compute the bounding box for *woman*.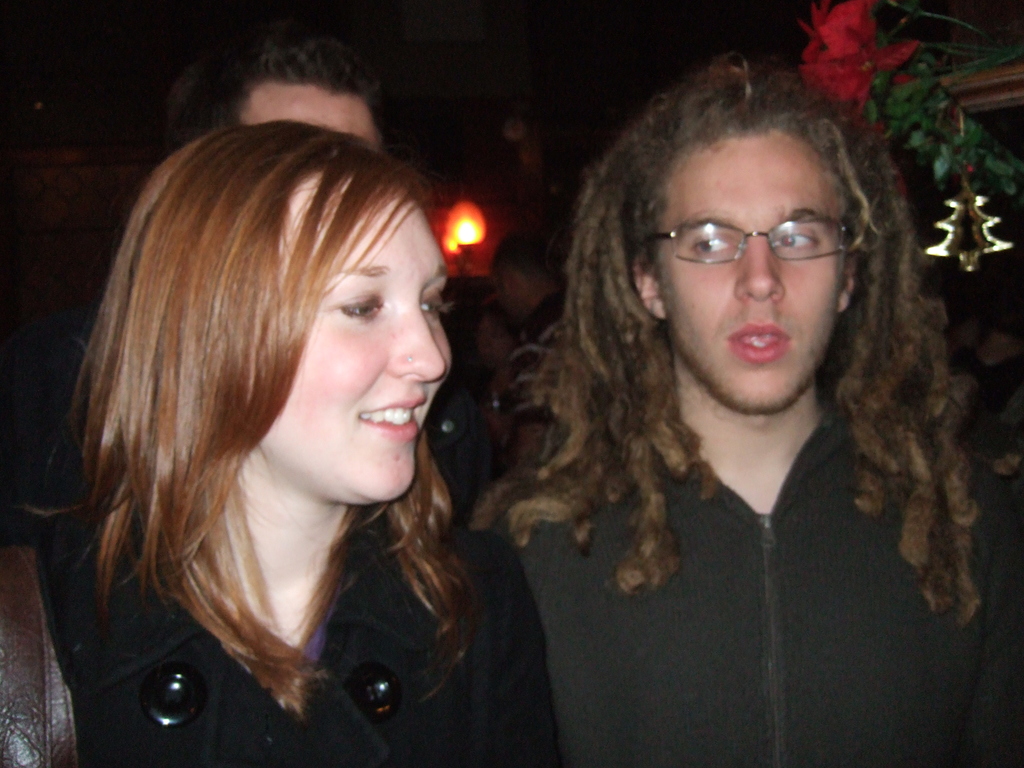
(left=26, top=77, right=545, bottom=764).
